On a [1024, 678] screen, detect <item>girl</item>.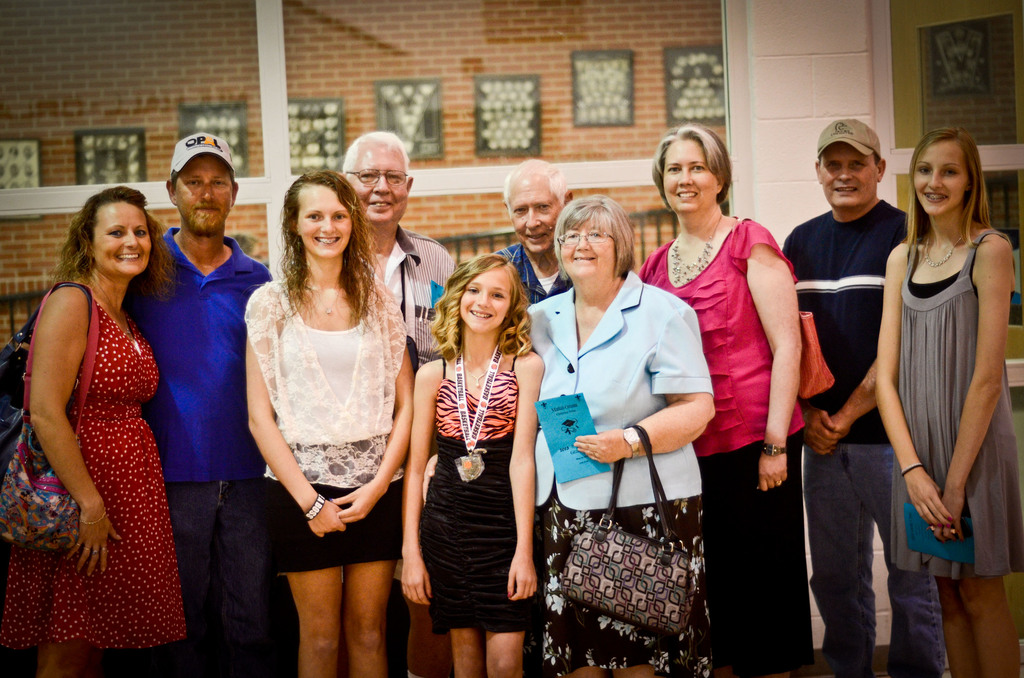
Rect(640, 124, 803, 671).
